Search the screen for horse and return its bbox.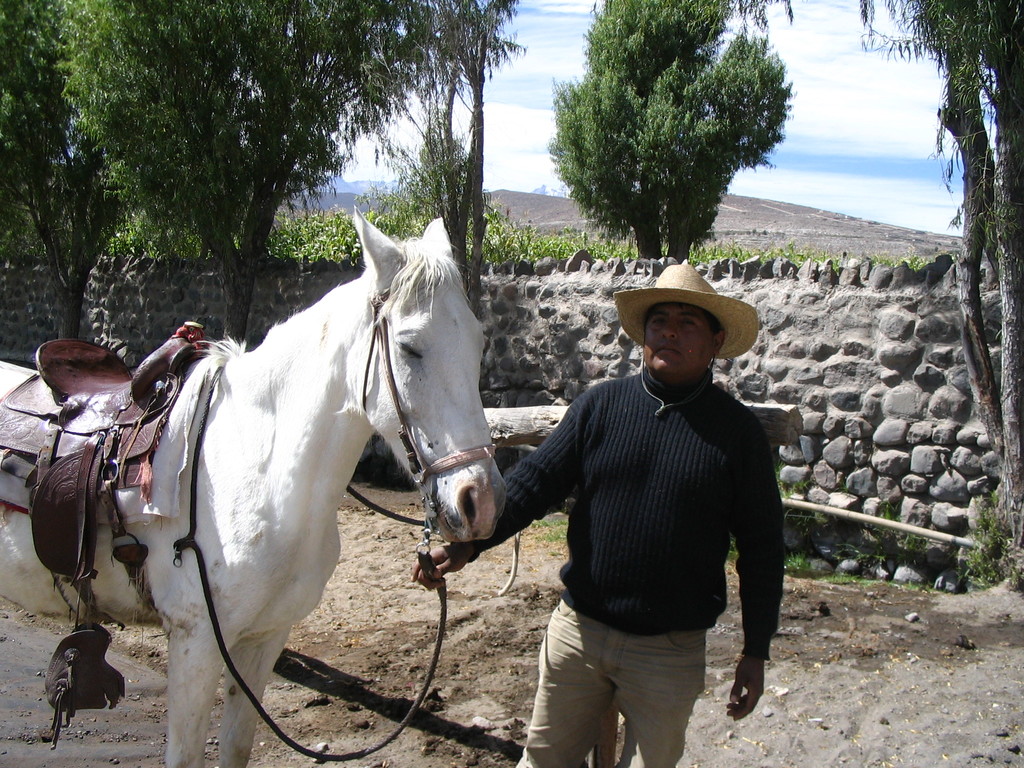
Found: x1=1 y1=205 x2=509 y2=766.
